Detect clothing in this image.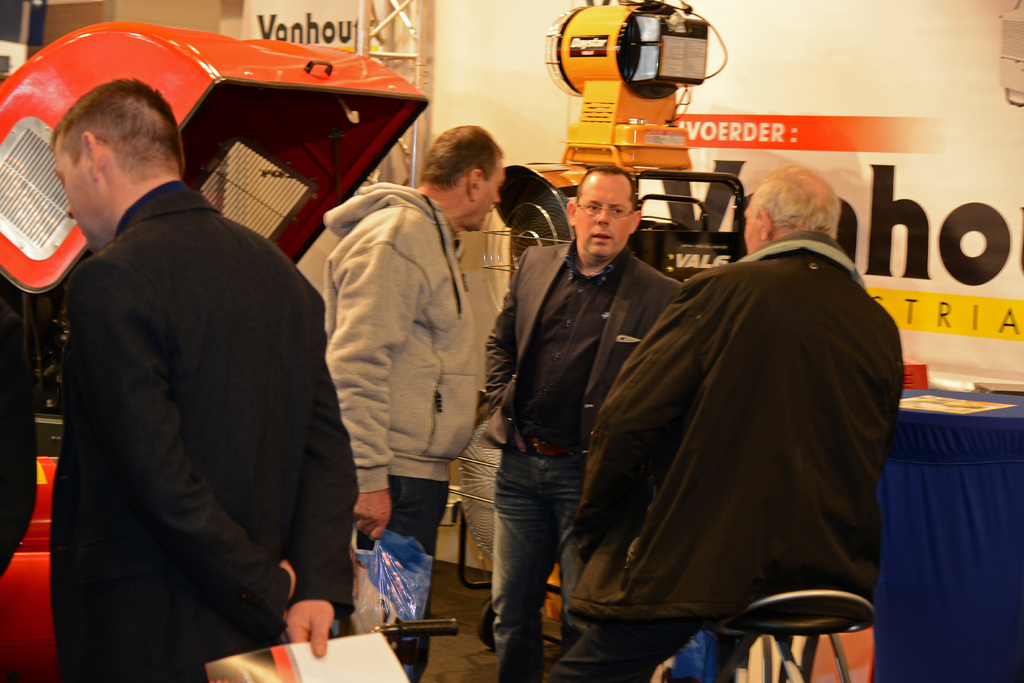
Detection: region(489, 240, 689, 678).
